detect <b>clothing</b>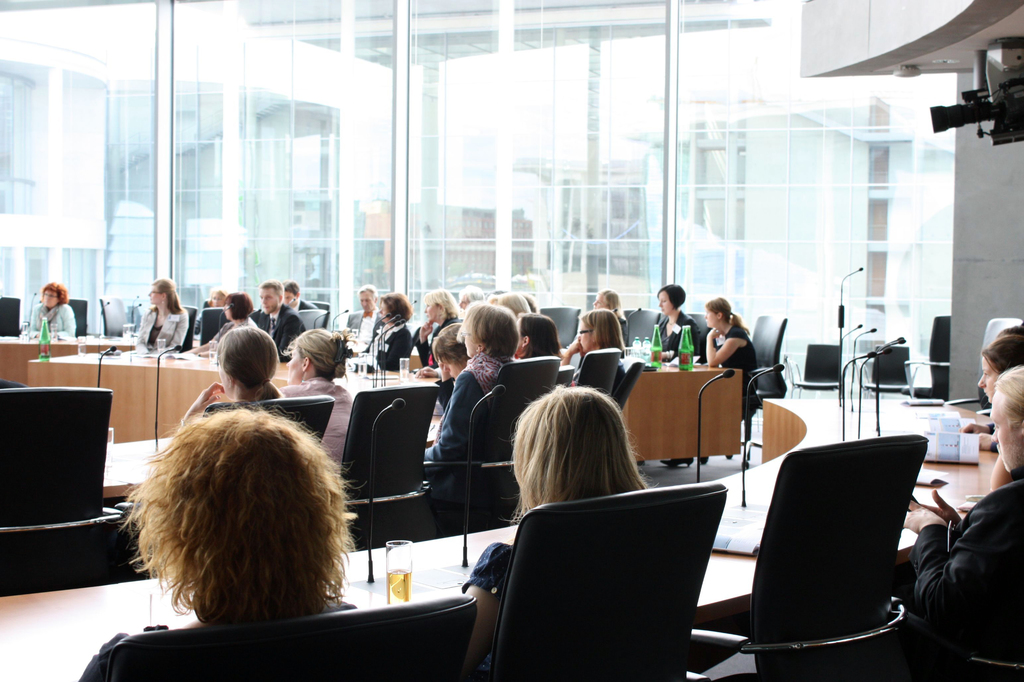
[x1=69, y1=605, x2=361, y2=677]
